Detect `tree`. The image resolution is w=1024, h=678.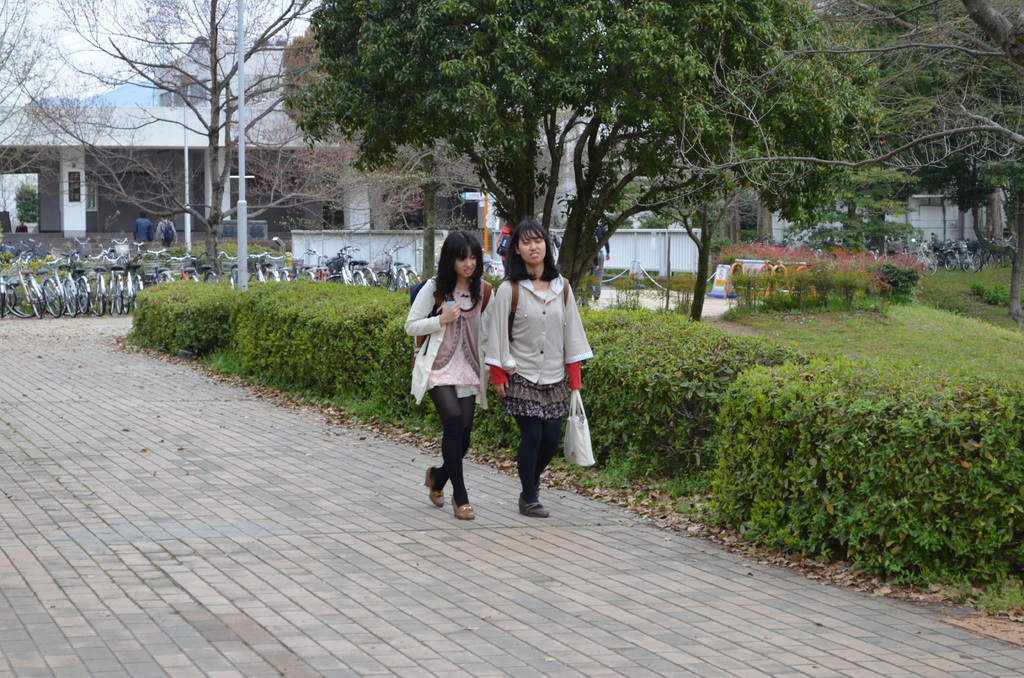
{"left": 3, "top": 2, "right": 378, "bottom": 281}.
